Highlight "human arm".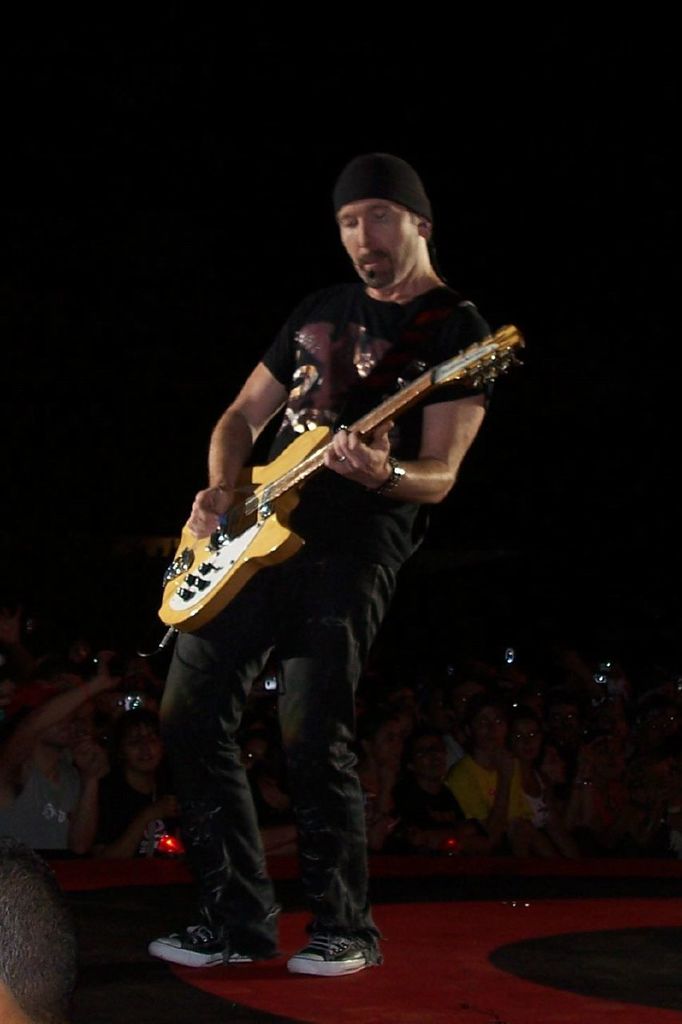
Highlighted region: x1=326 y1=394 x2=480 y2=504.
